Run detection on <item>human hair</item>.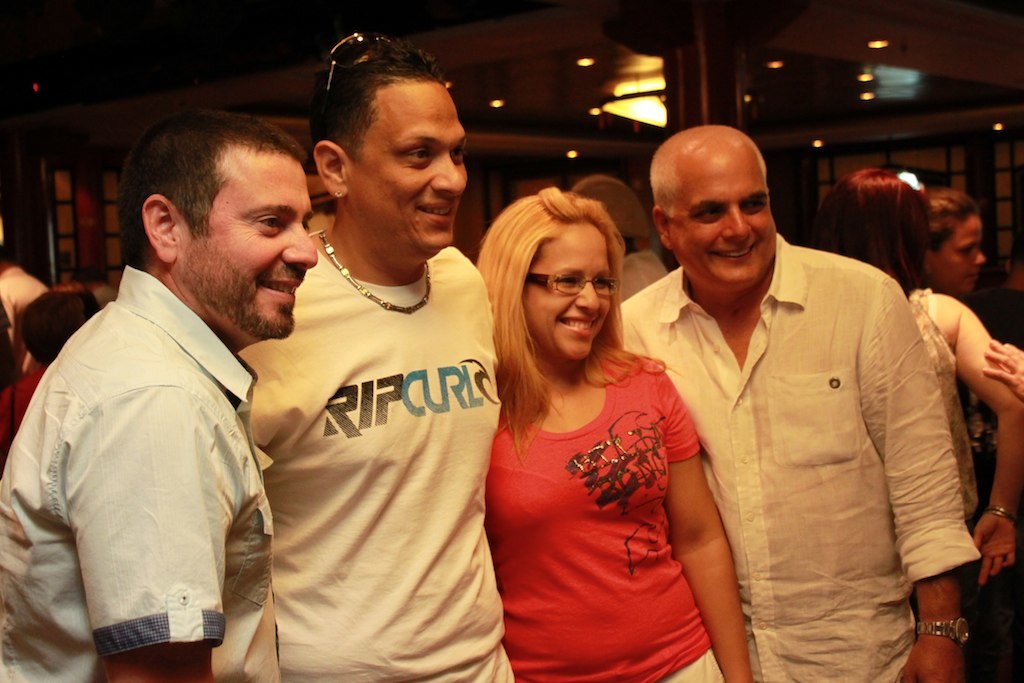
Result: left=19, top=286, right=98, bottom=364.
